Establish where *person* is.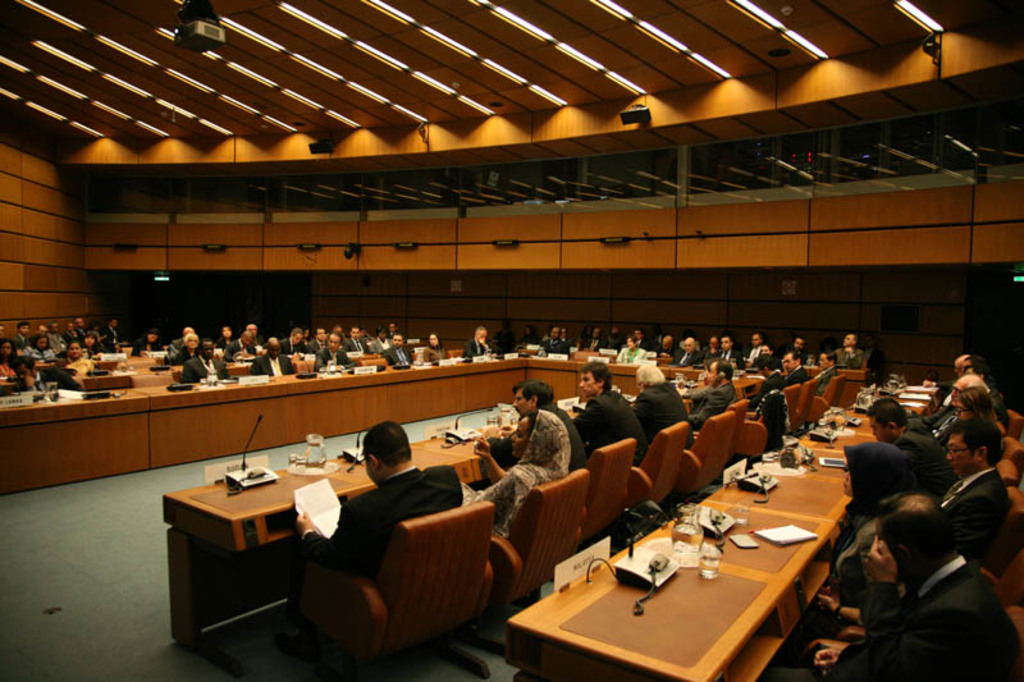
Established at {"left": 484, "top": 381, "right": 580, "bottom": 464}.
